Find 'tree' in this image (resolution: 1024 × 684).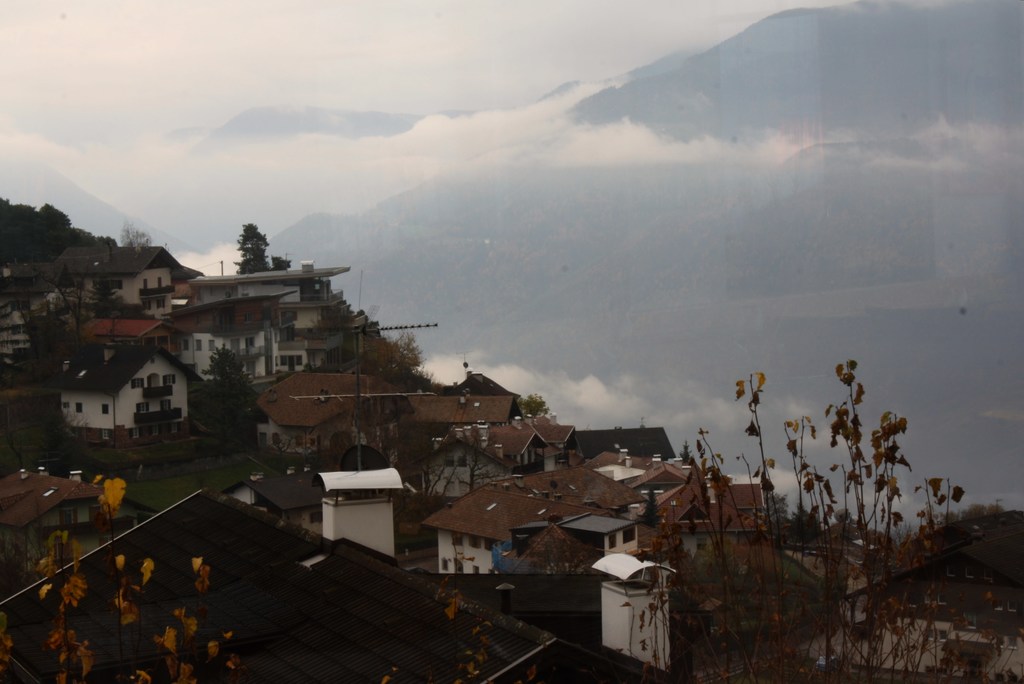
bbox(233, 222, 287, 270).
